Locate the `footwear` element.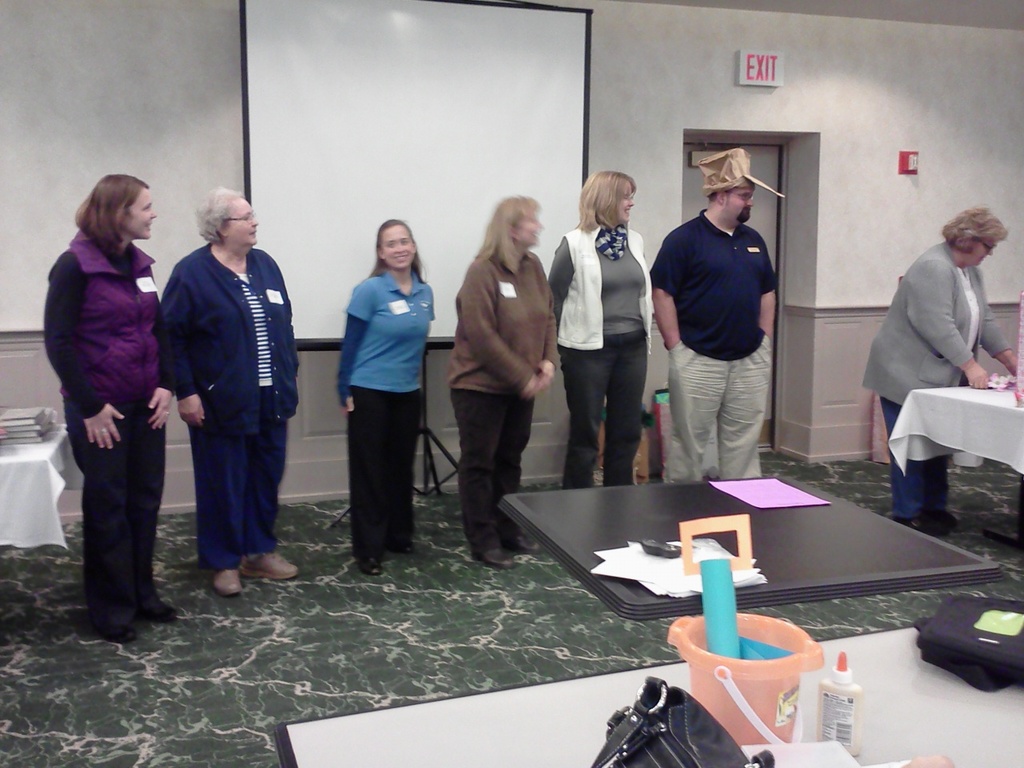
Element bbox: crop(392, 544, 414, 556).
